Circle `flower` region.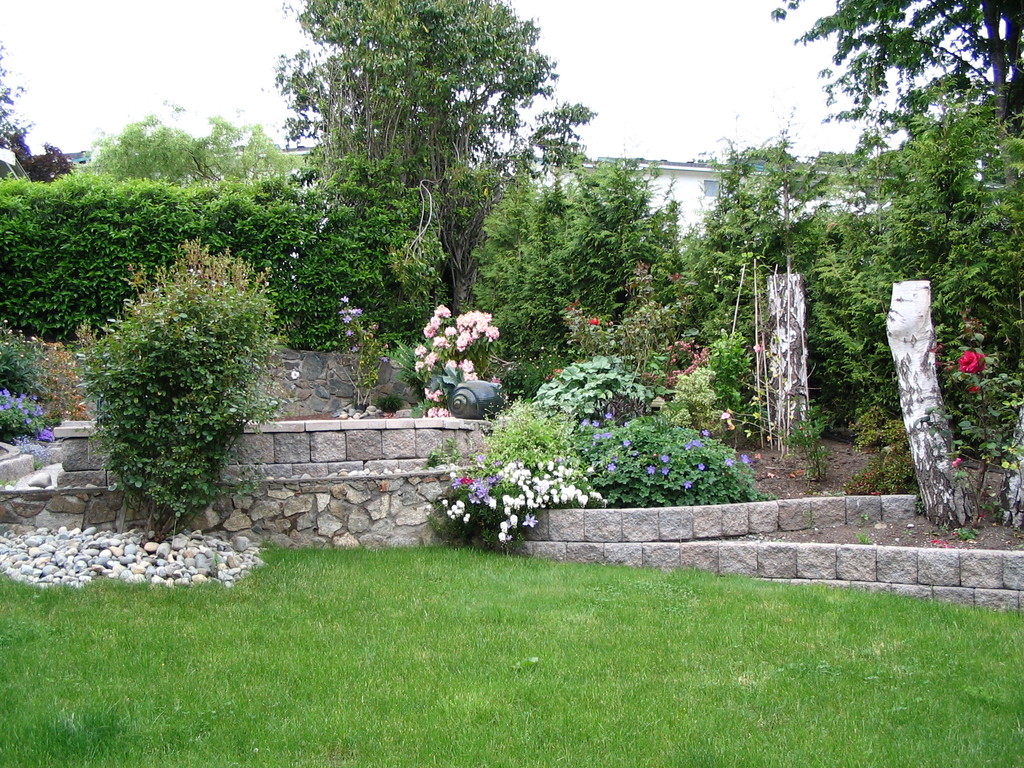
Region: (left=292, top=369, right=298, bottom=377).
